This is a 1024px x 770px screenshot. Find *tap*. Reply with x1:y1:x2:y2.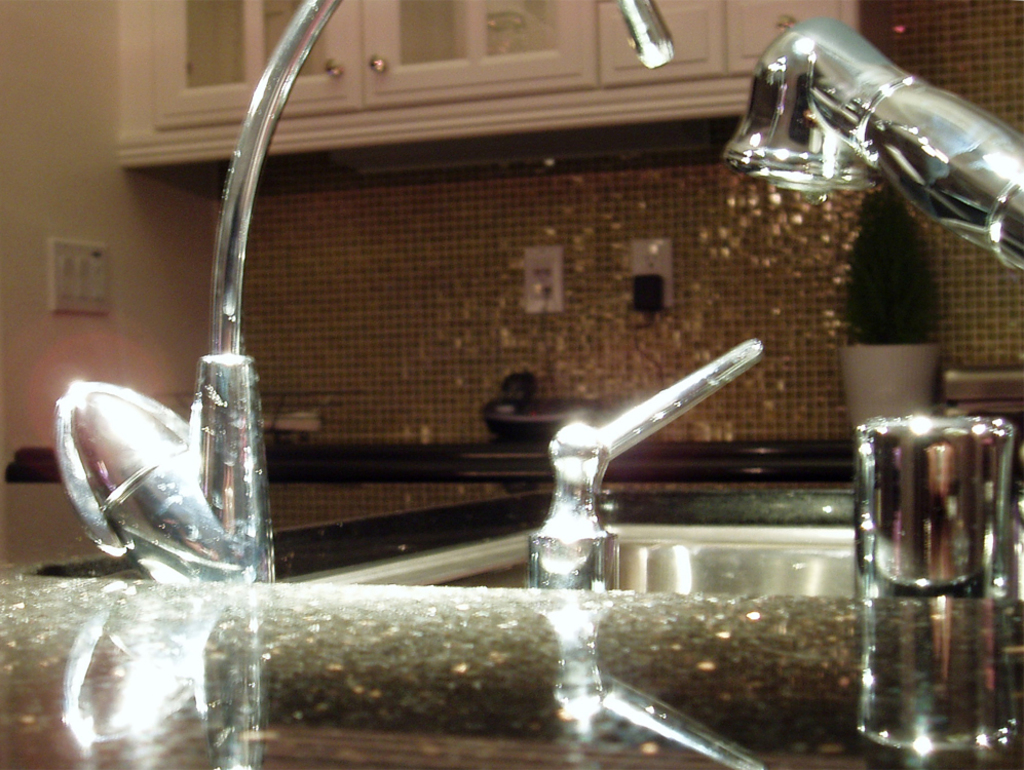
49:0:678:580.
